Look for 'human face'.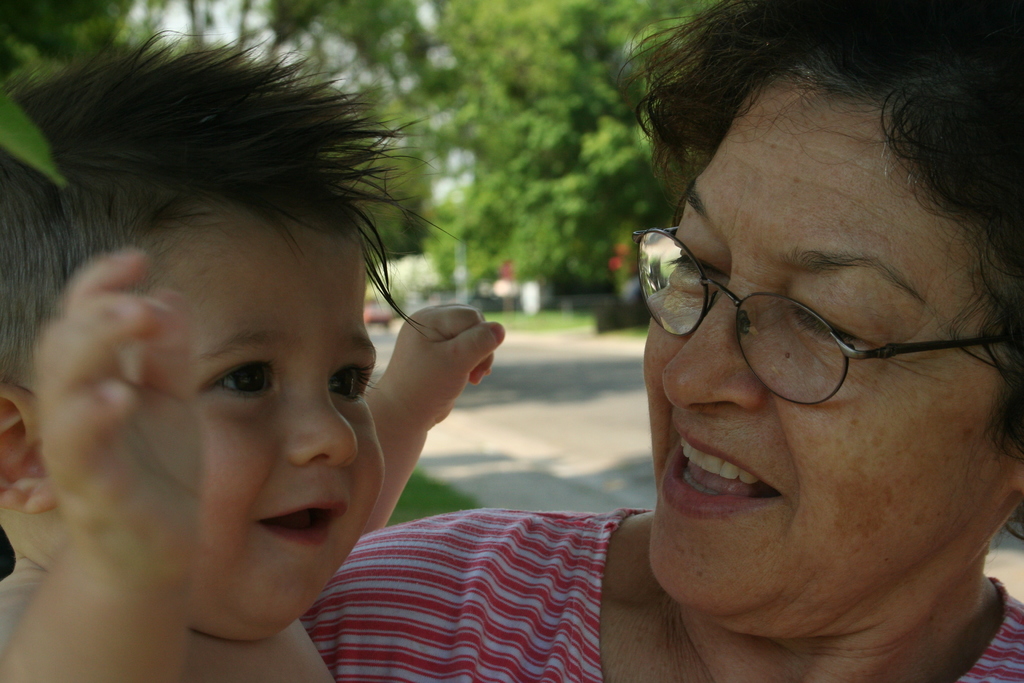
Found: rect(640, 73, 1016, 641).
